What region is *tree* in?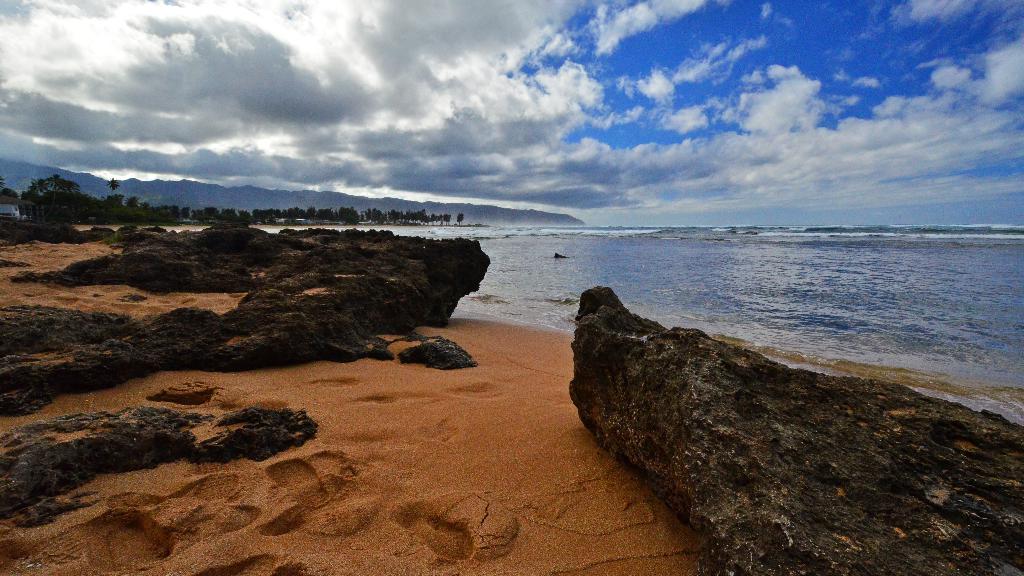
pyautogui.locateOnScreen(454, 210, 467, 224).
